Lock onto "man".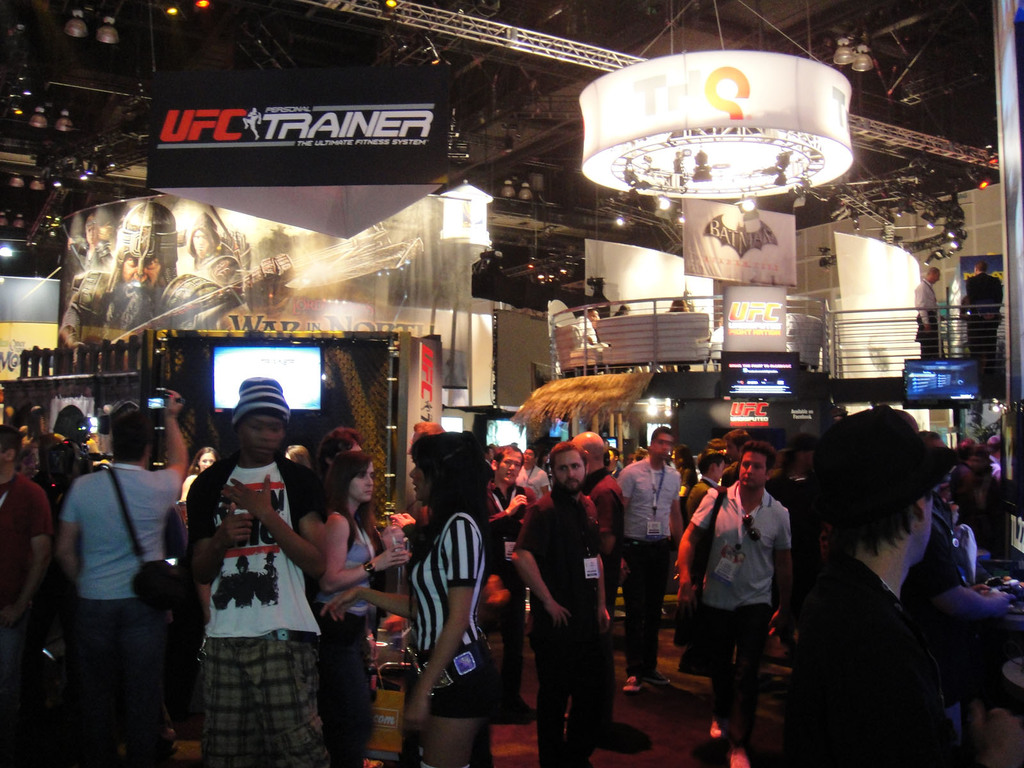
Locked: {"left": 488, "top": 445, "right": 532, "bottom": 706}.
